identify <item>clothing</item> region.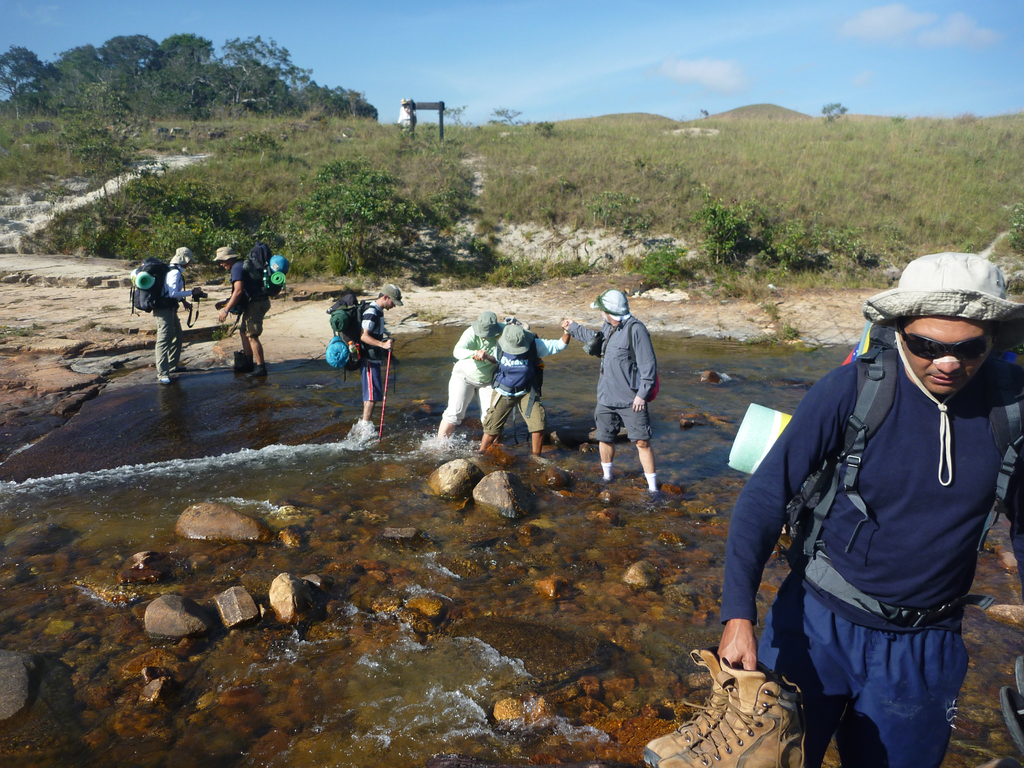
Region: [568, 311, 660, 439].
